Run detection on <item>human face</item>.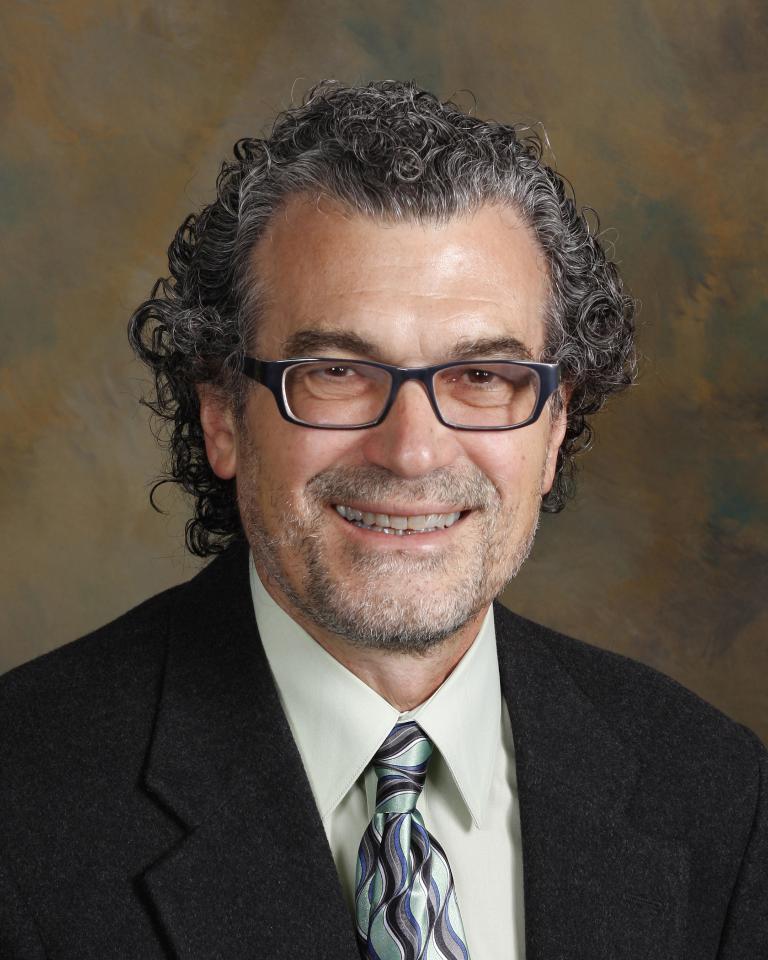
Result: [238, 217, 552, 655].
